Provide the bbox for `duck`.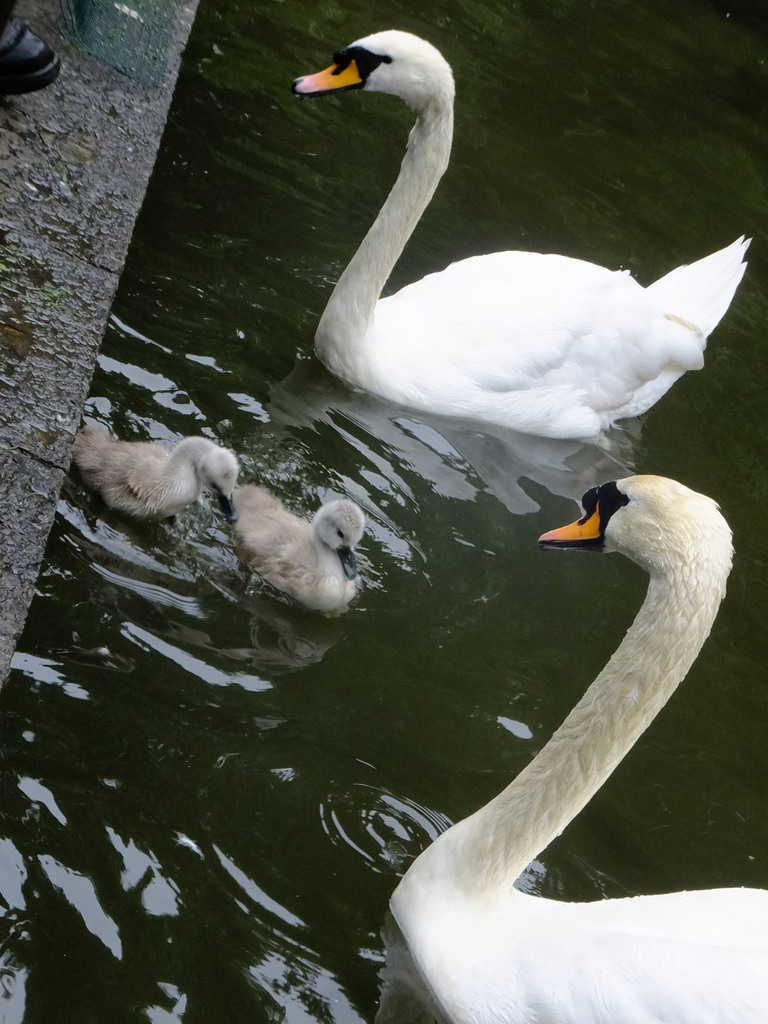
rect(288, 19, 765, 445).
